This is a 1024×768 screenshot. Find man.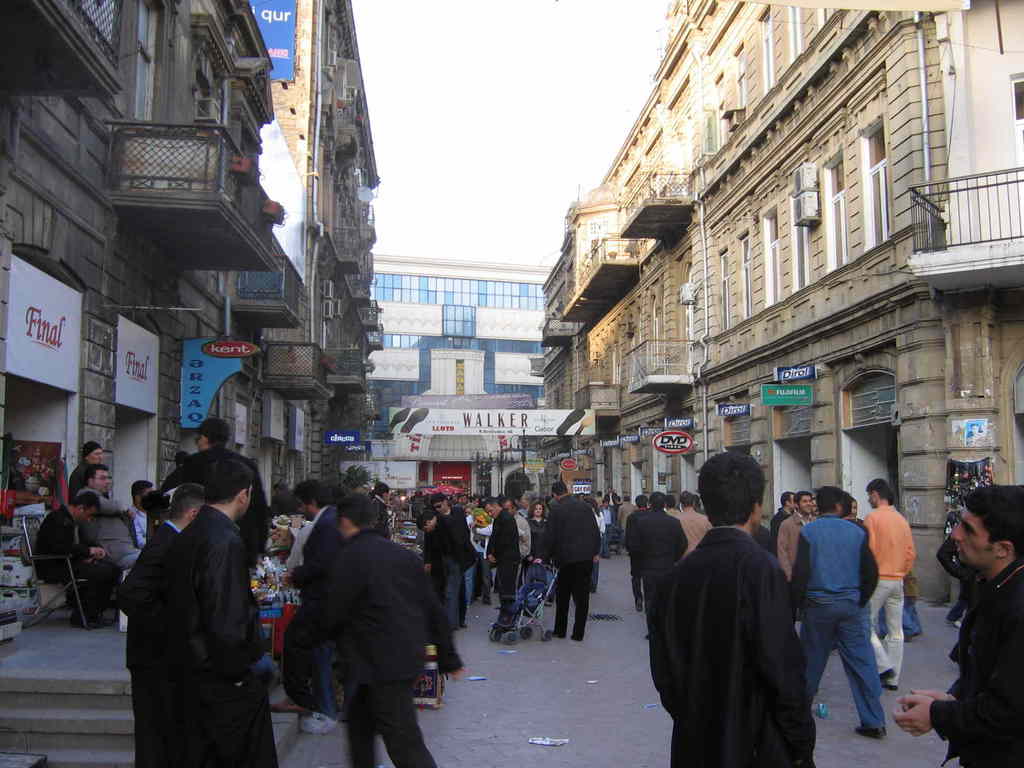
Bounding box: crop(856, 477, 916, 690).
